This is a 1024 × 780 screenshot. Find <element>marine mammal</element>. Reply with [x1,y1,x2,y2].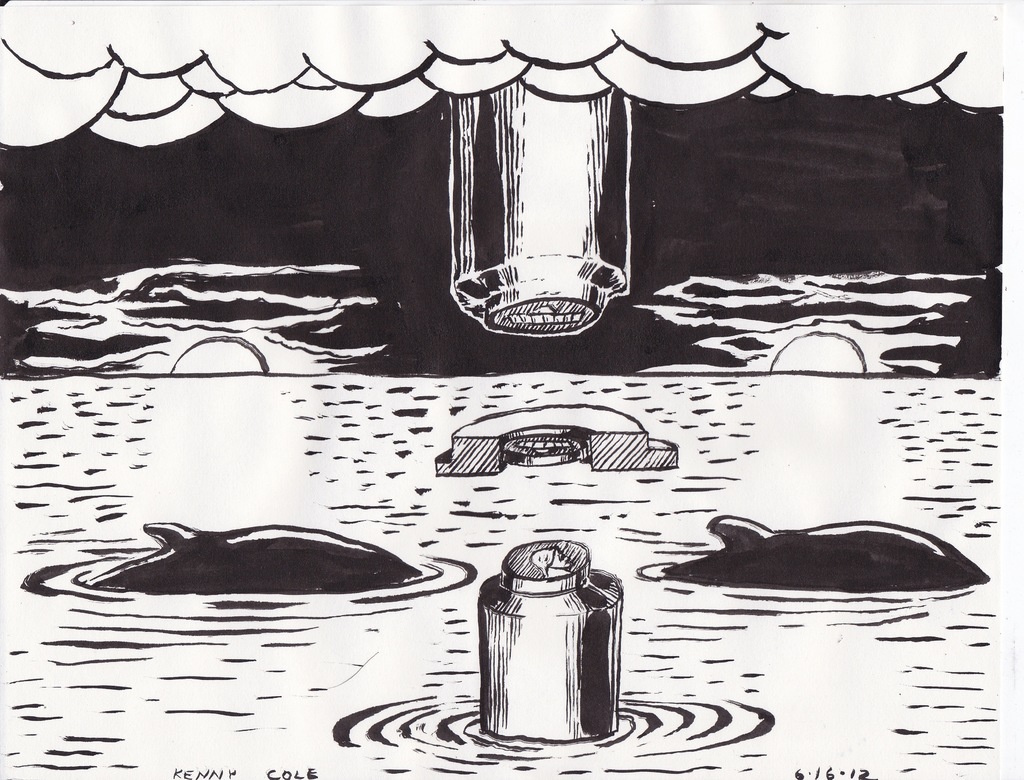
[669,519,978,608].
